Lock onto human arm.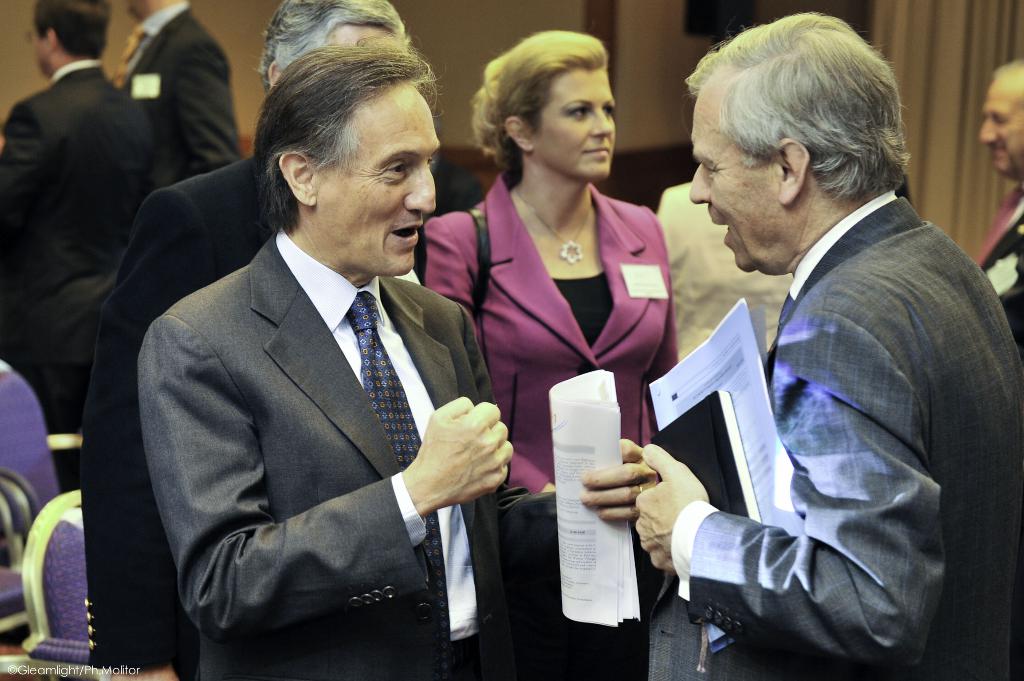
Locked: (459,302,662,581).
